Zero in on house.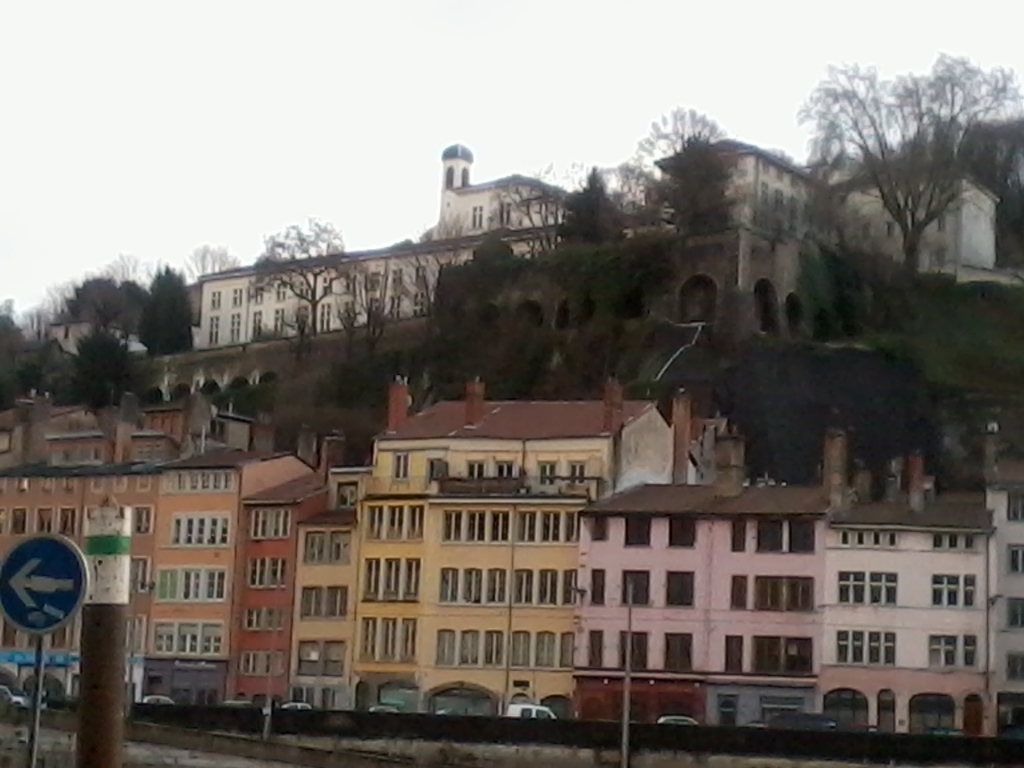
Zeroed in: BBox(348, 385, 700, 726).
